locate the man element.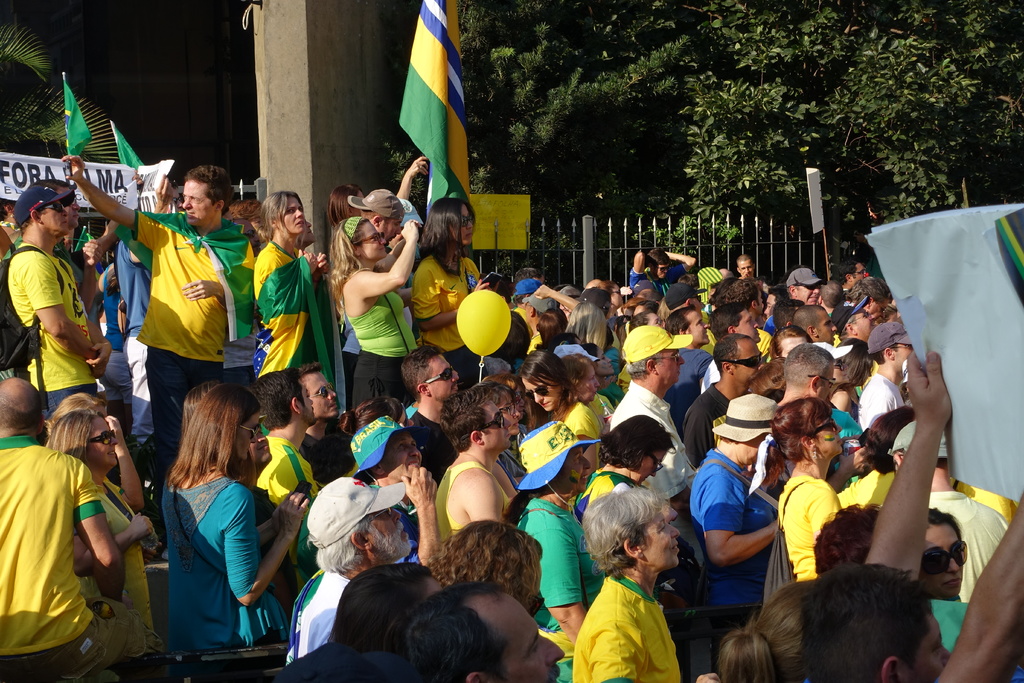
Element bbox: (298,361,362,483).
